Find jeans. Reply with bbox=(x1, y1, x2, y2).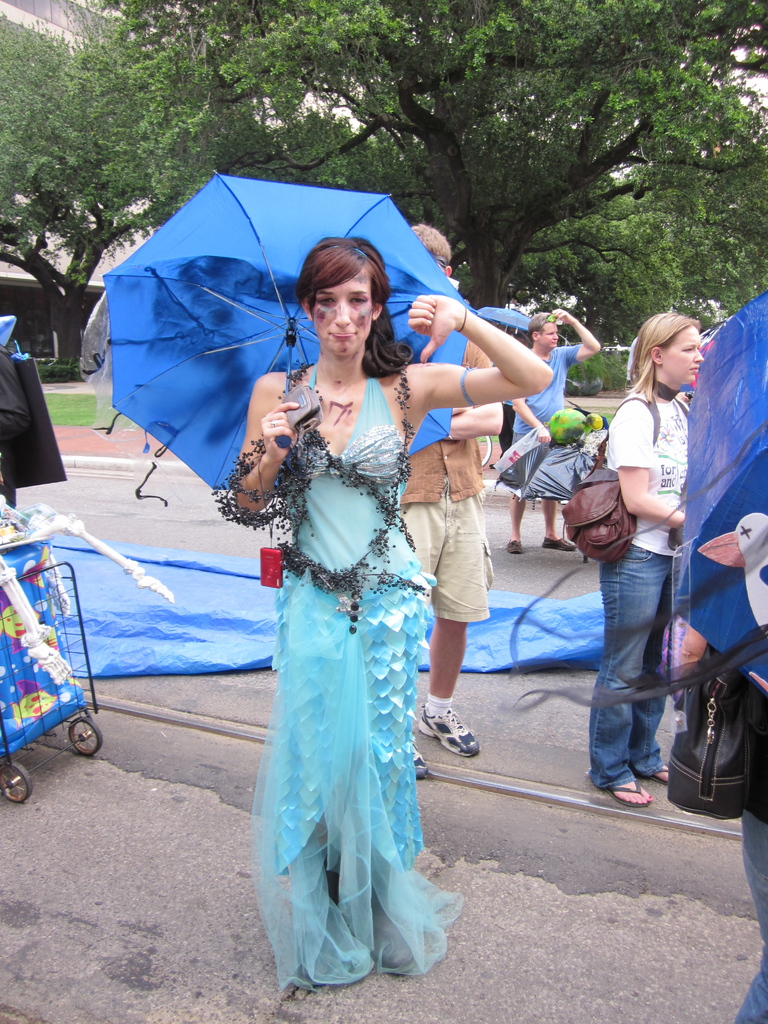
bbox=(596, 525, 714, 804).
